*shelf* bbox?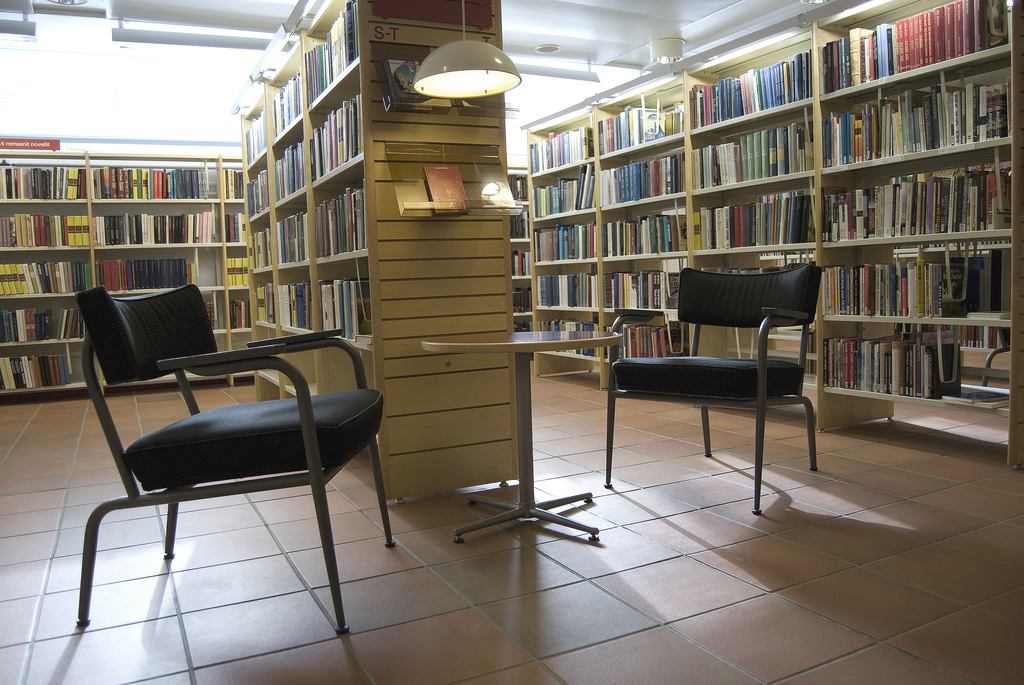
rect(223, 241, 254, 295)
